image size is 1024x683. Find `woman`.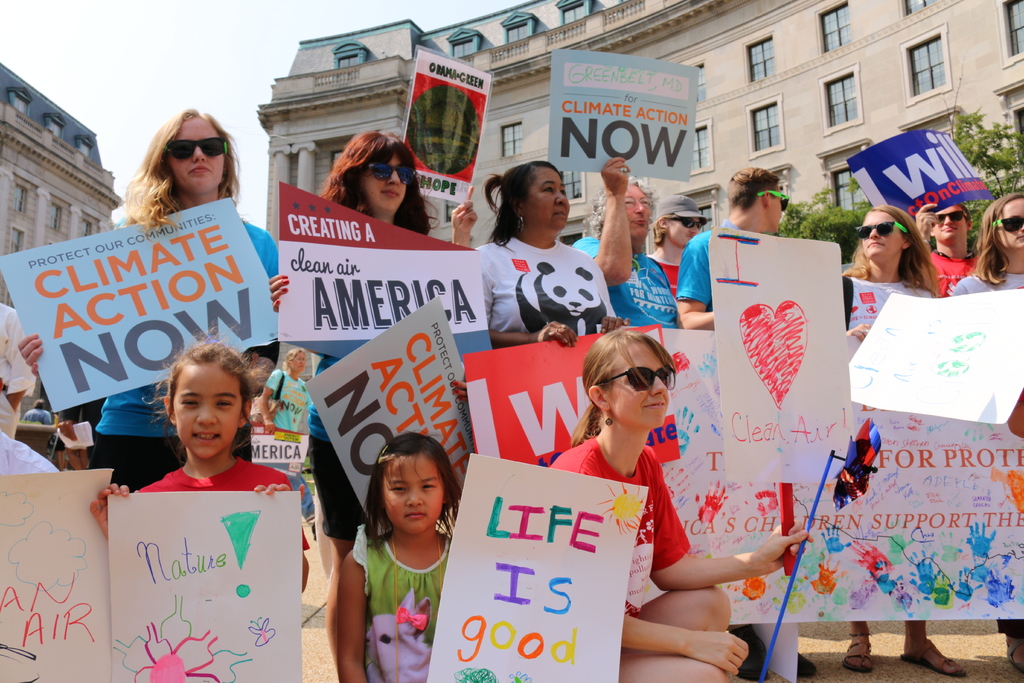
{"x1": 543, "y1": 331, "x2": 811, "y2": 682}.
